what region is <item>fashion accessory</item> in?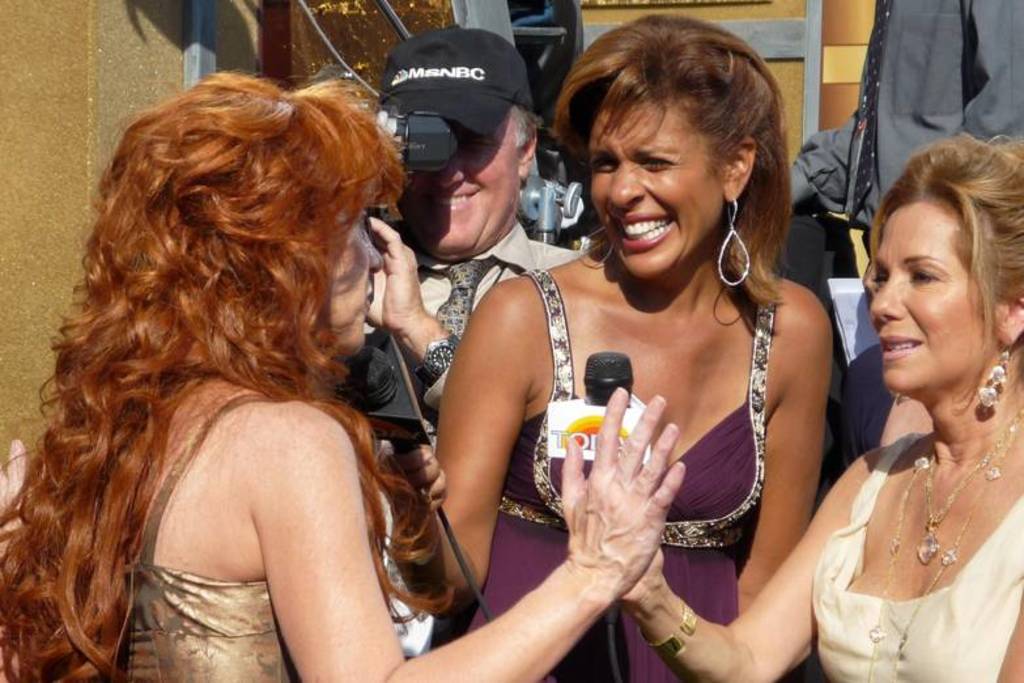
region(654, 603, 697, 663).
